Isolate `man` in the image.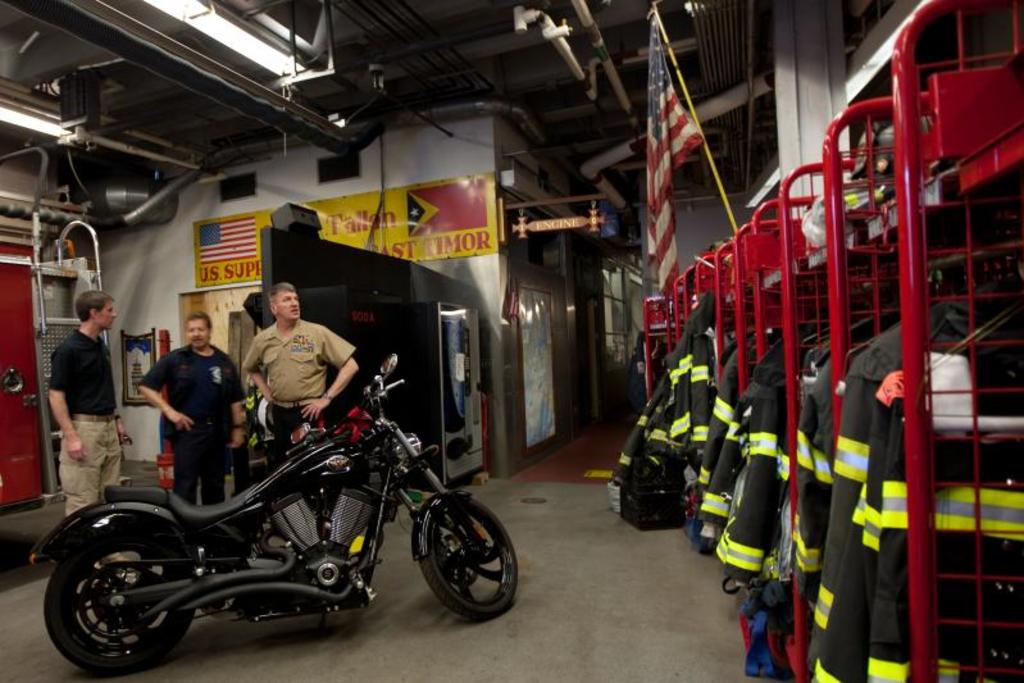
Isolated region: [left=222, top=299, right=360, bottom=446].
